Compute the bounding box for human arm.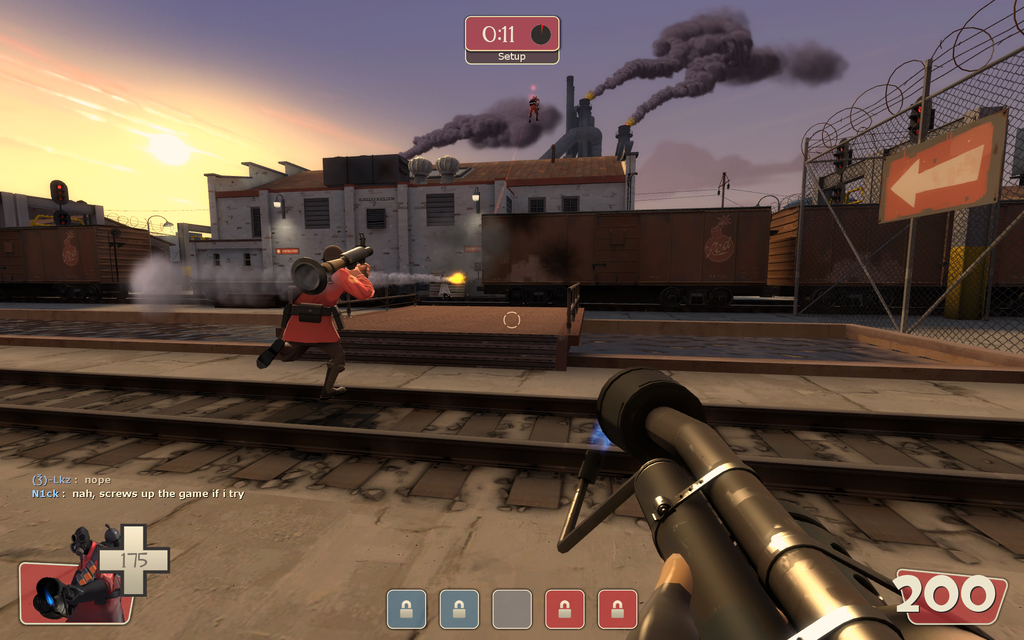
(left=537, top=97, right=542, bottom=114).
